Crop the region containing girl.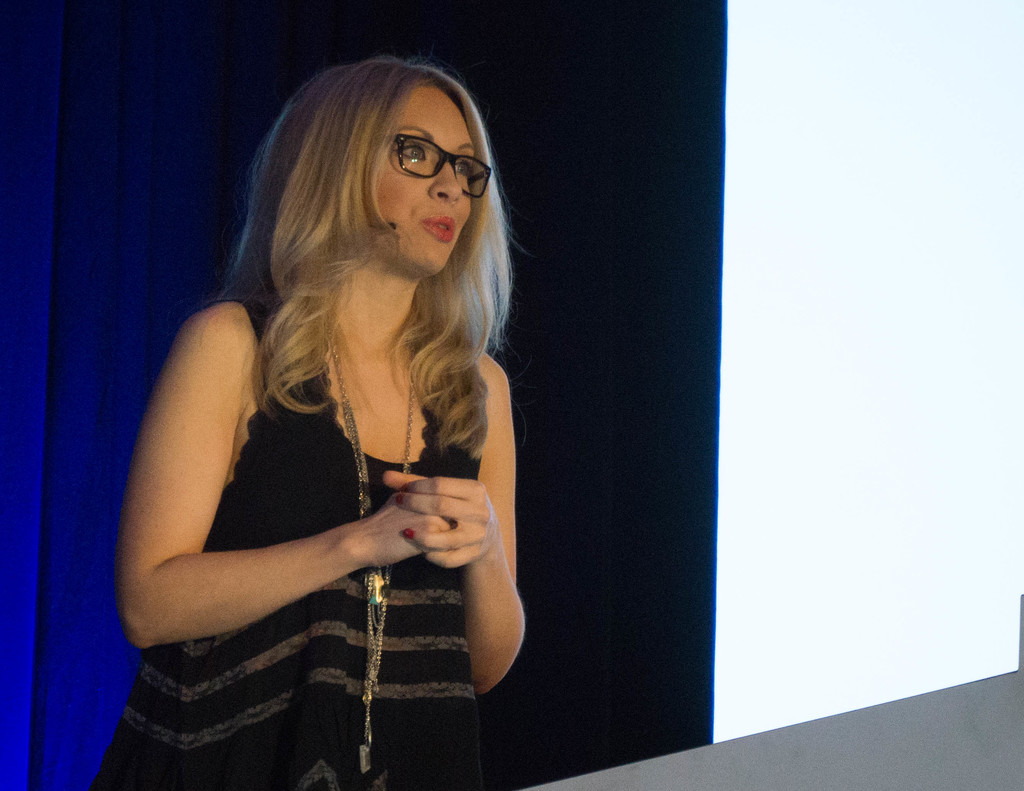
Crop region: <box>87,55,528,790</box>.
